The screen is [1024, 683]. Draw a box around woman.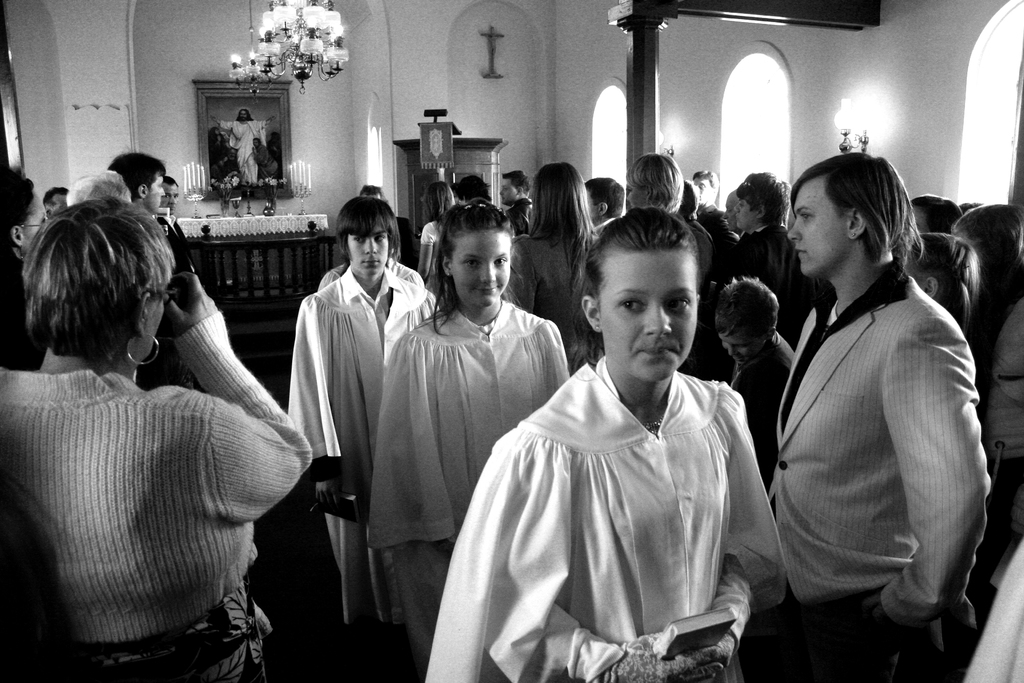
left=500, top=161, right=600, bottom=367.
